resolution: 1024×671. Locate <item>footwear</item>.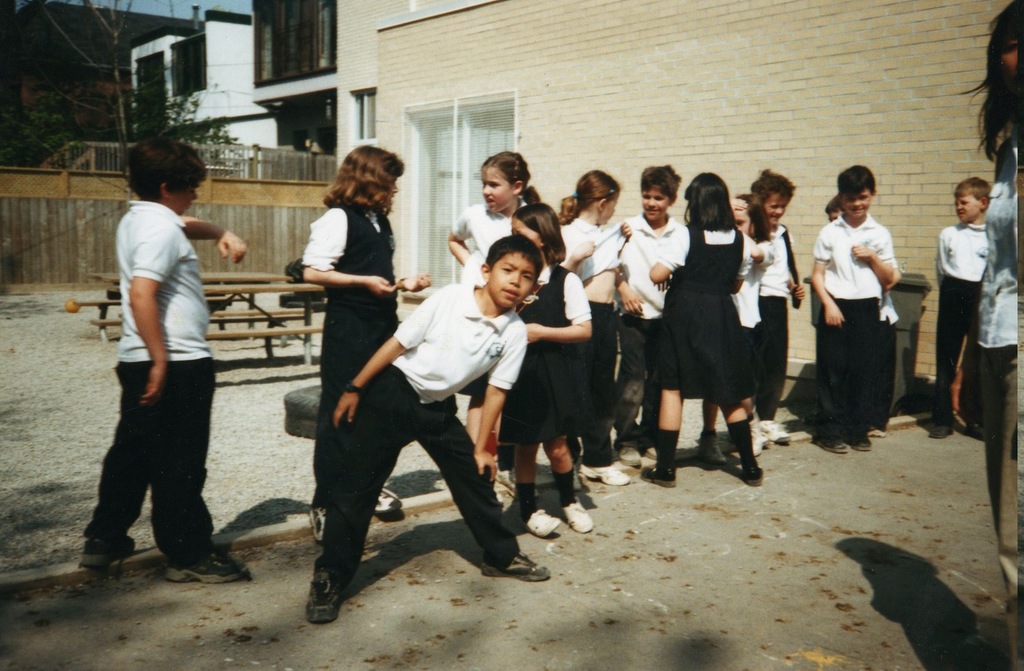
bbox(747, 416, 767, 444).
